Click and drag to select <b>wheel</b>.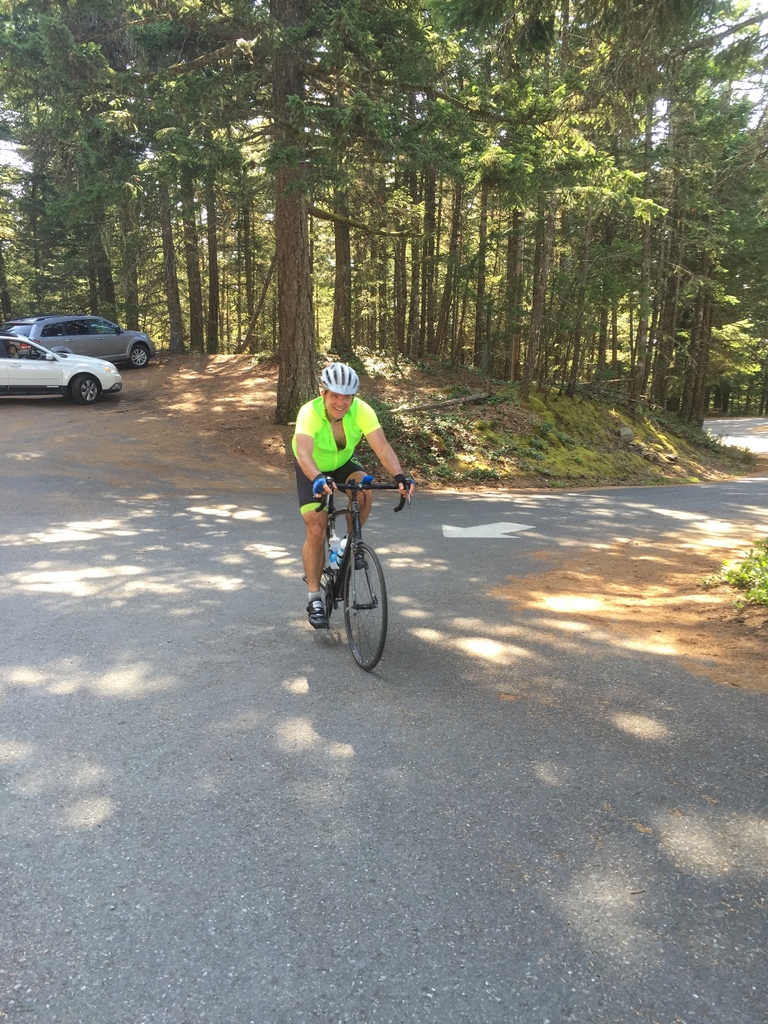
Selection: 317 522 335 616.
